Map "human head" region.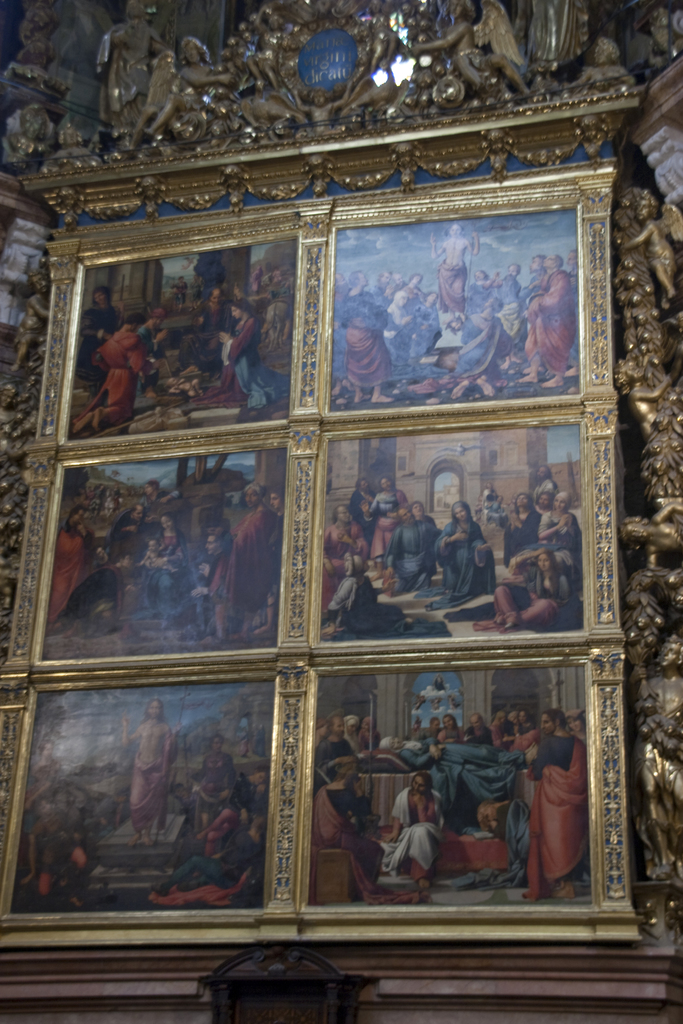
Mapped to [x1=538, y1=710, x2=569, y2=737].
